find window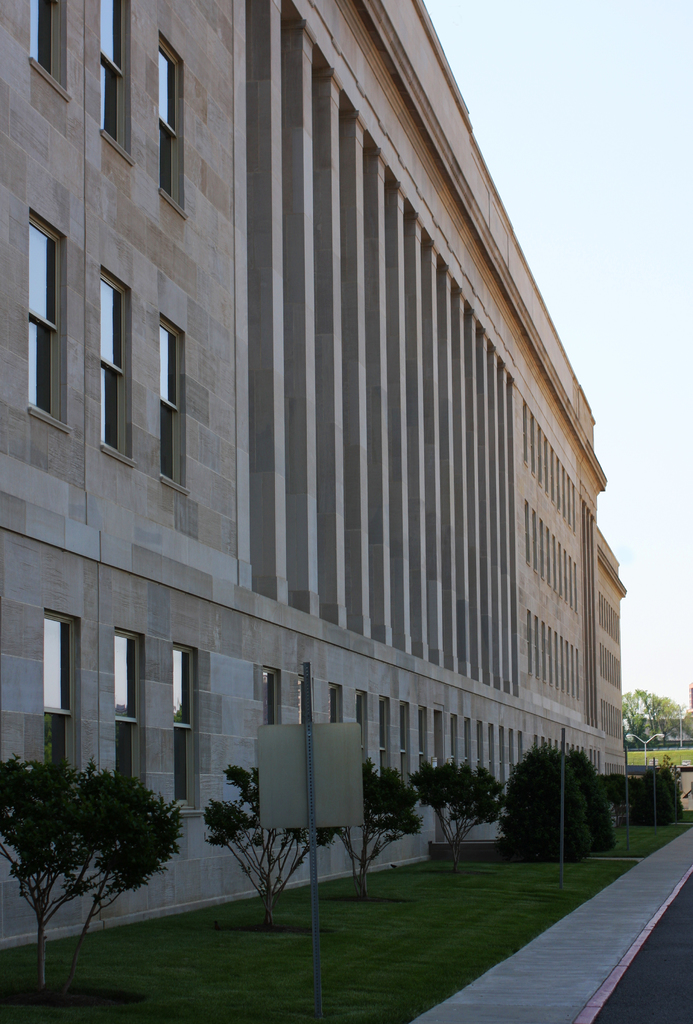
detection(28, 0, 74, 100)
